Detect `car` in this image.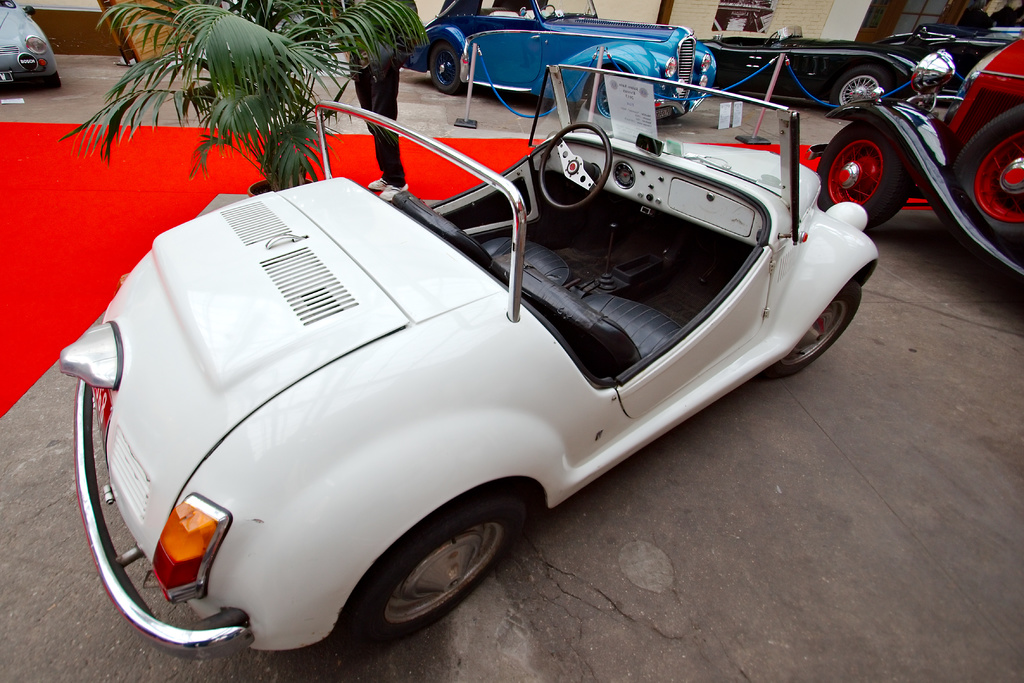
Detection: BBox(875, 20, 1020, 76).
